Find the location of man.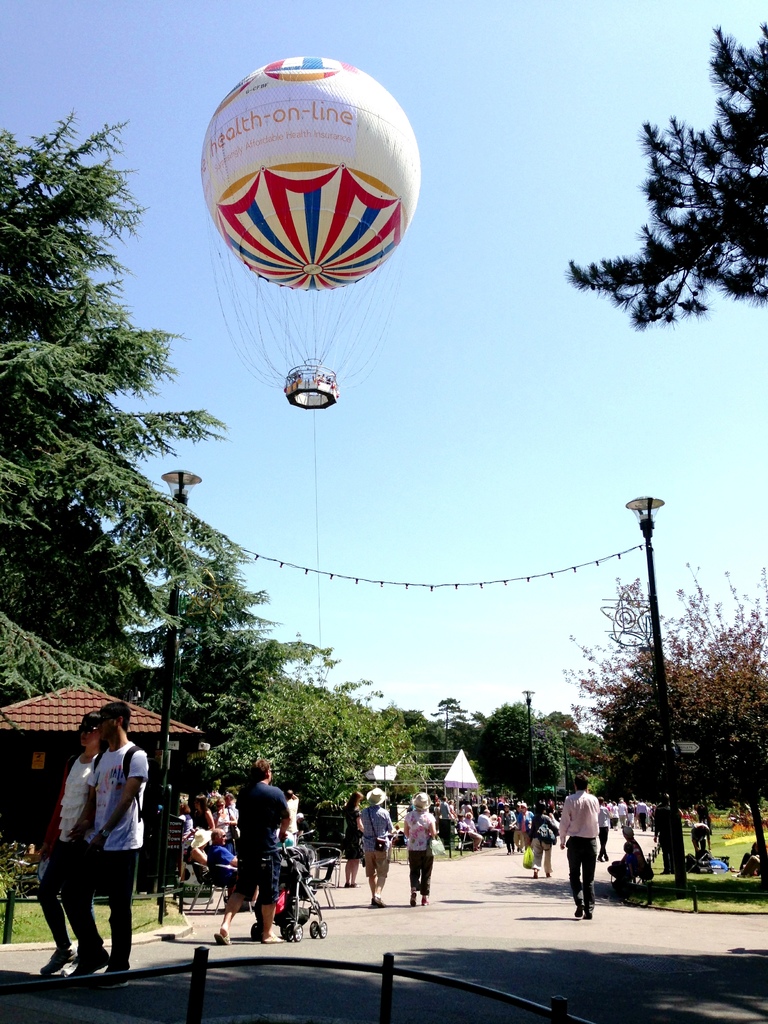
Location: [68,703,152,982].
